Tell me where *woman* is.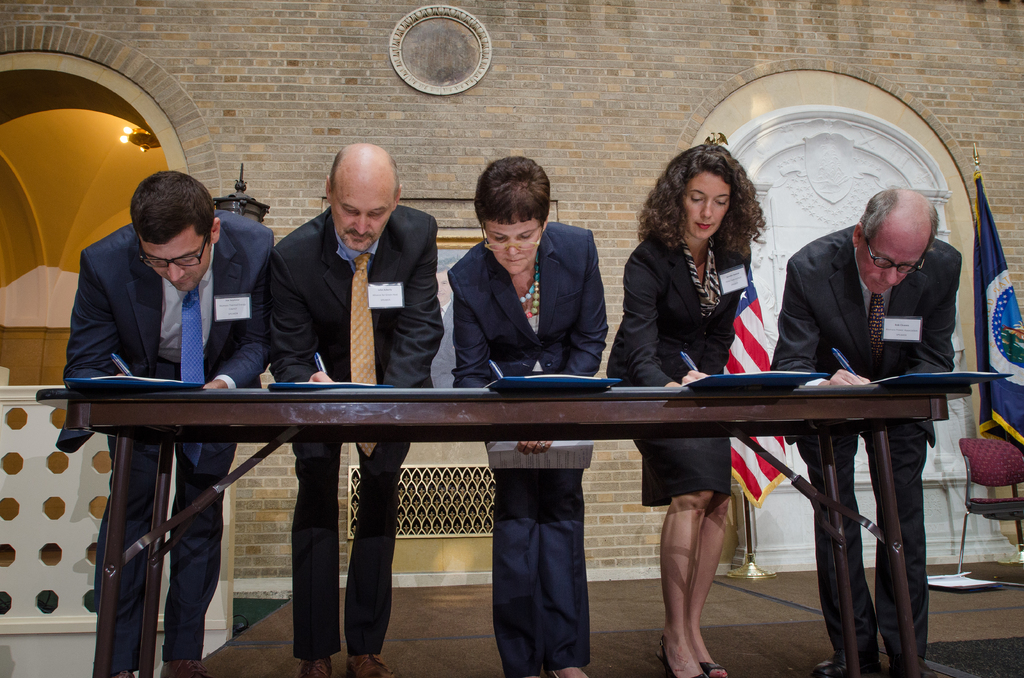
*woman* is at (445, 152, 609, 677).
